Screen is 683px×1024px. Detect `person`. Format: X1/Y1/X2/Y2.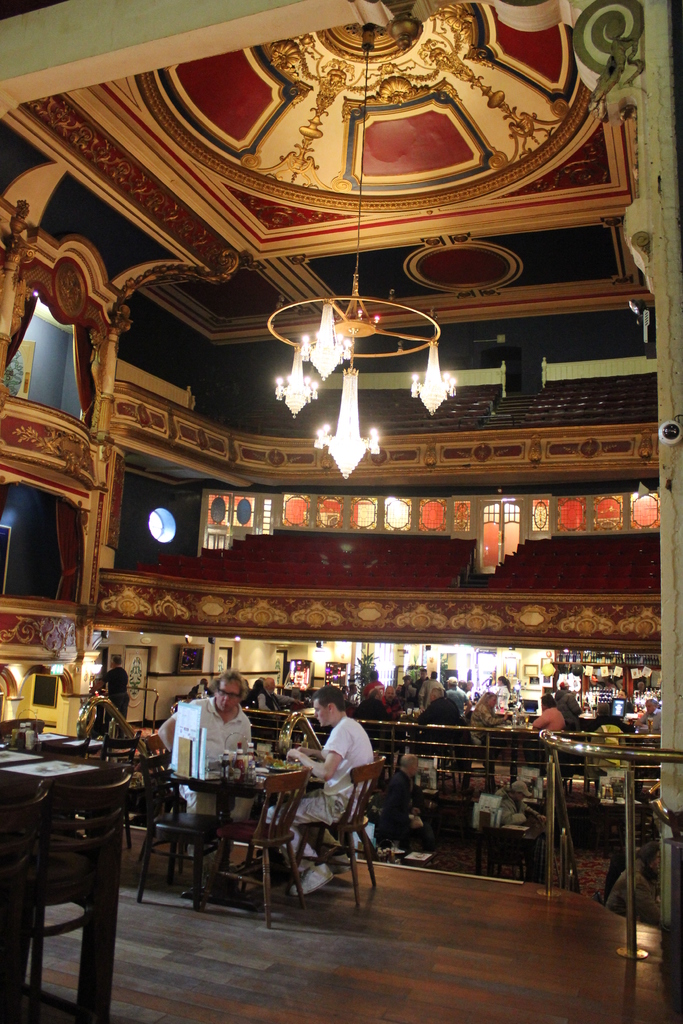
366/669/379/700.
